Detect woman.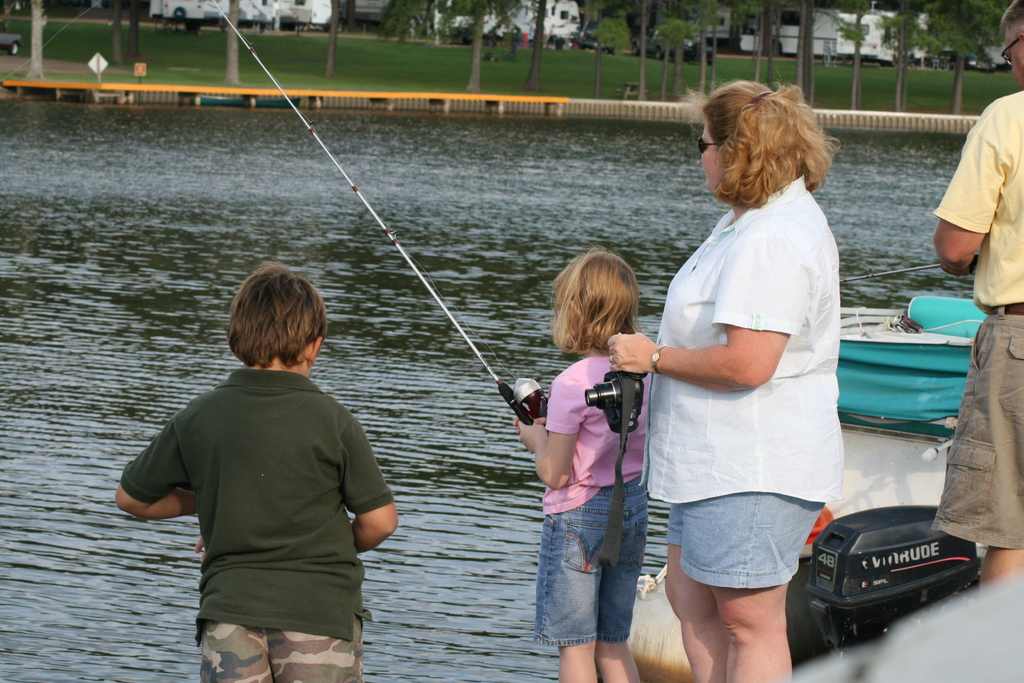
Detected at x1=642 y1=81 x2=849 y2=682.
